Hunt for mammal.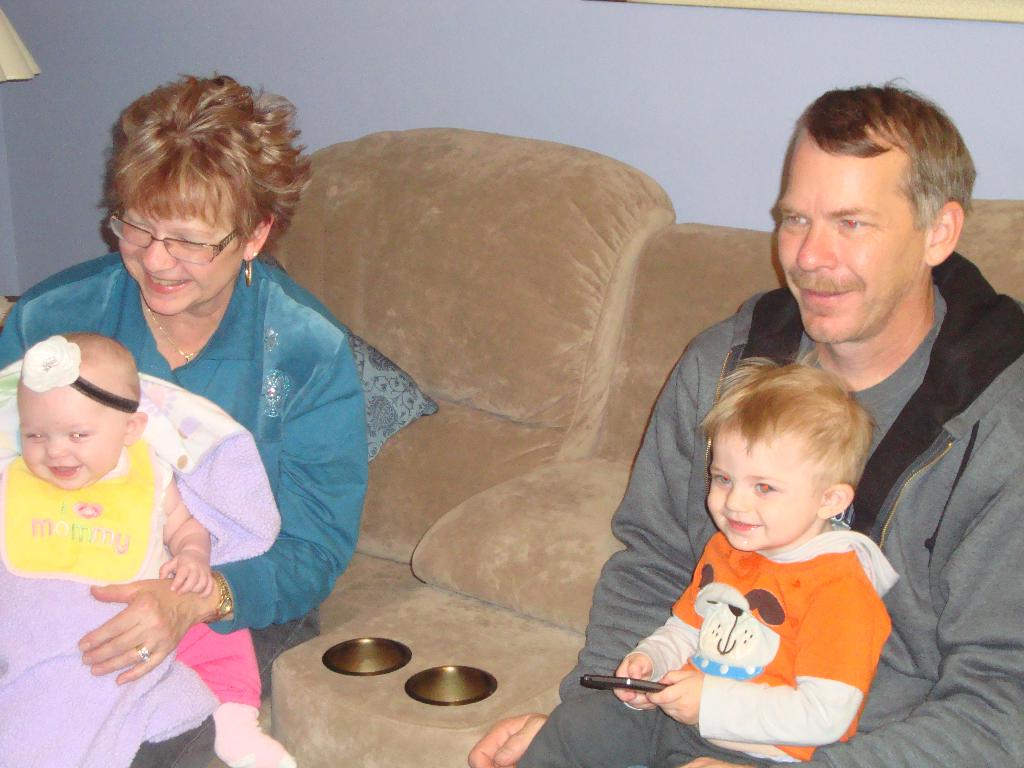
Hunted down at detection(1, 332, 294, 767).
